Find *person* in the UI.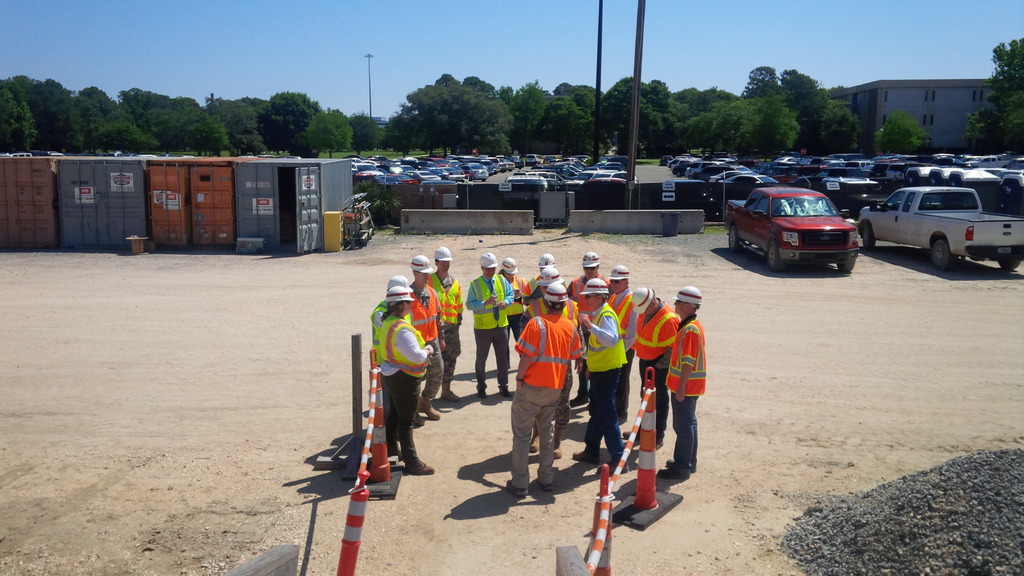
UI element at [511,279,581,488].
